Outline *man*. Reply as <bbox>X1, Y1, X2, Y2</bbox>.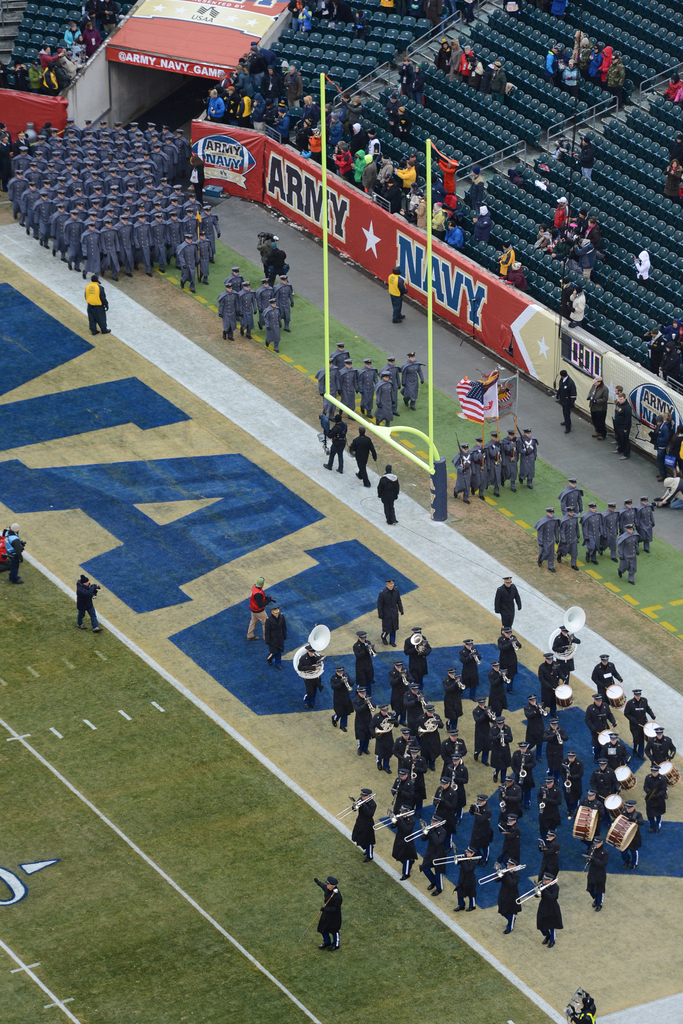
<bbox>528, 690, 542, 753</bbox>.
